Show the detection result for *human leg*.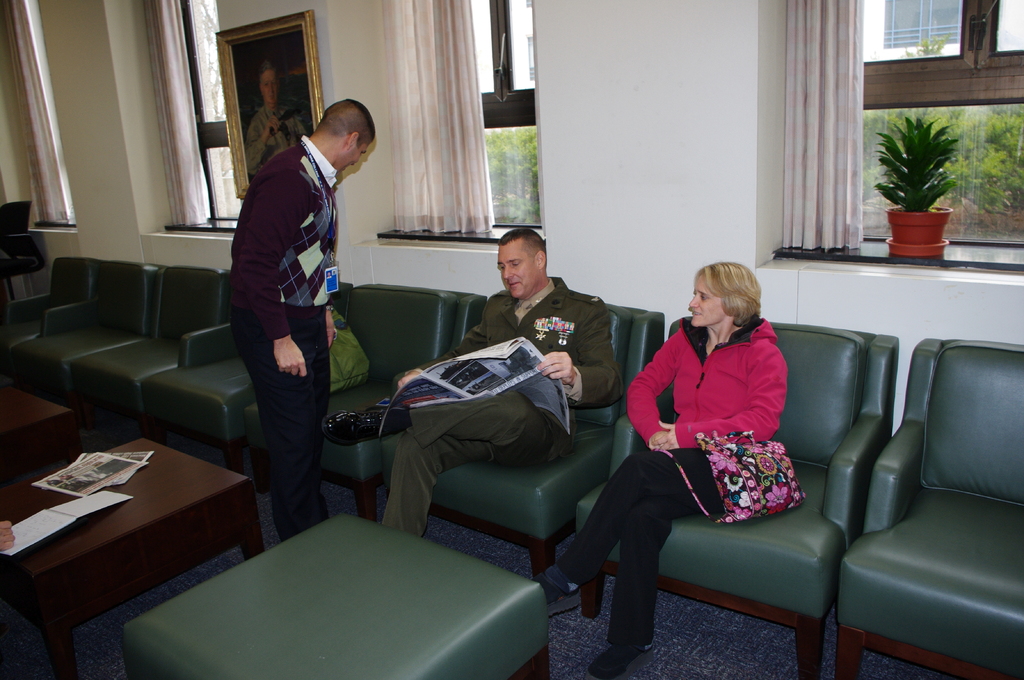
x1=547, y1=445, x2=717, y2=672.
